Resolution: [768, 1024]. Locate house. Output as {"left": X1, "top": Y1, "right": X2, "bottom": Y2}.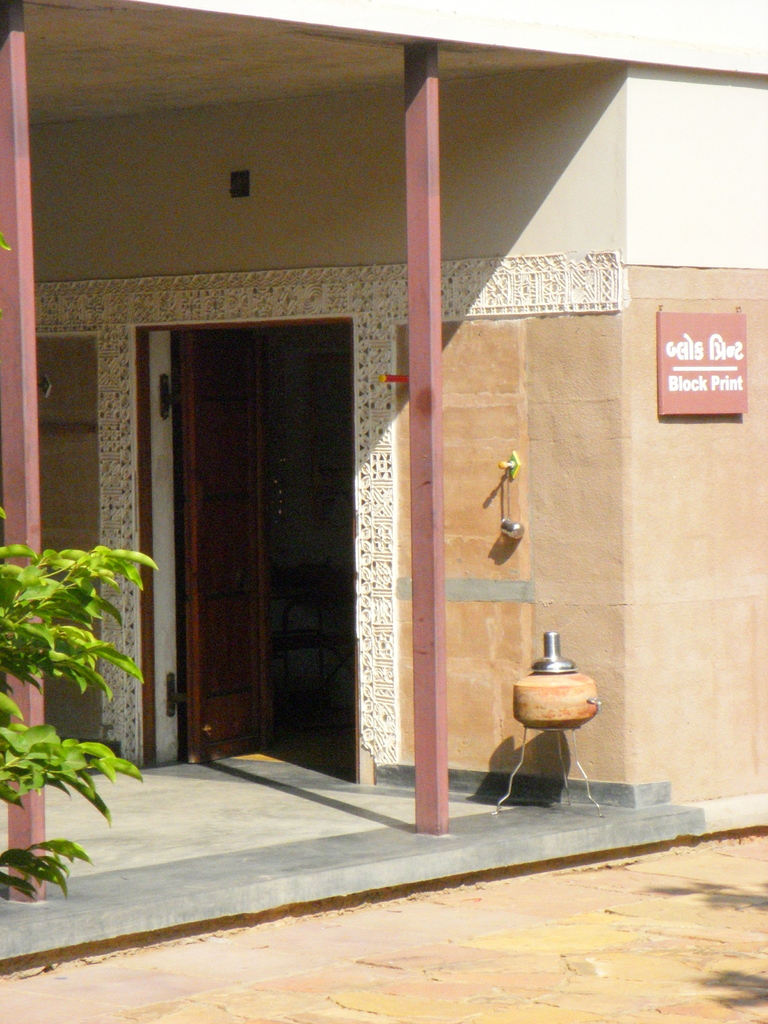
{"left": 0, "top": 0, "right": 765, "bottom": 1023}.
